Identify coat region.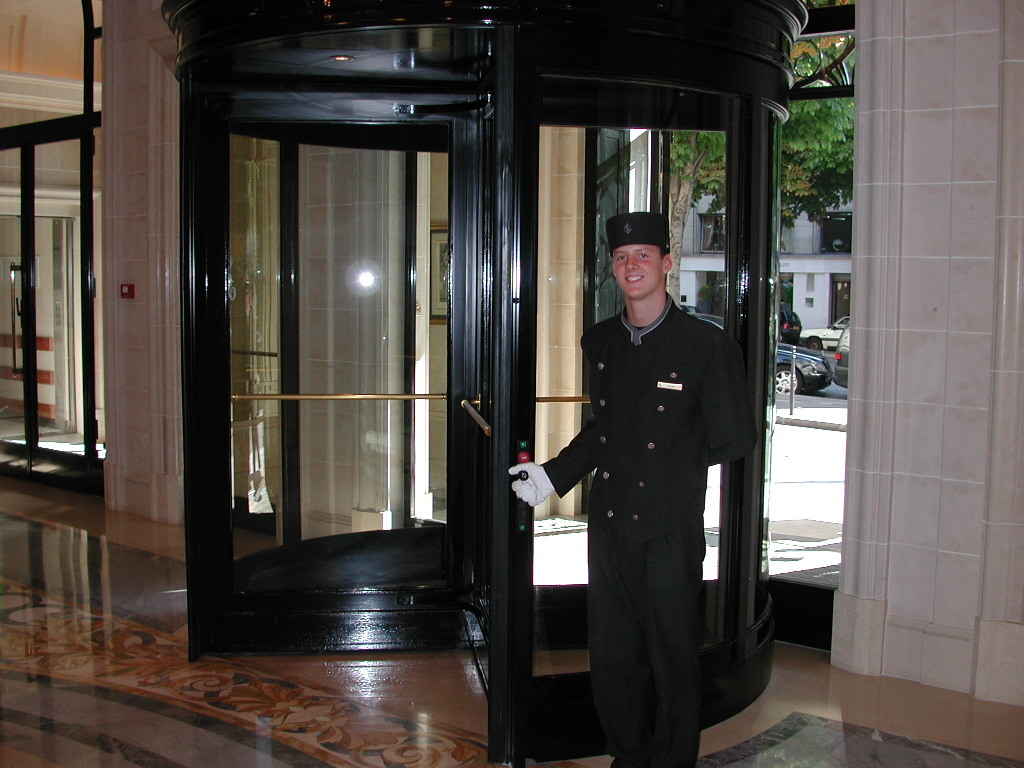
Region: <region>548, 289, 761, 556</region>.
